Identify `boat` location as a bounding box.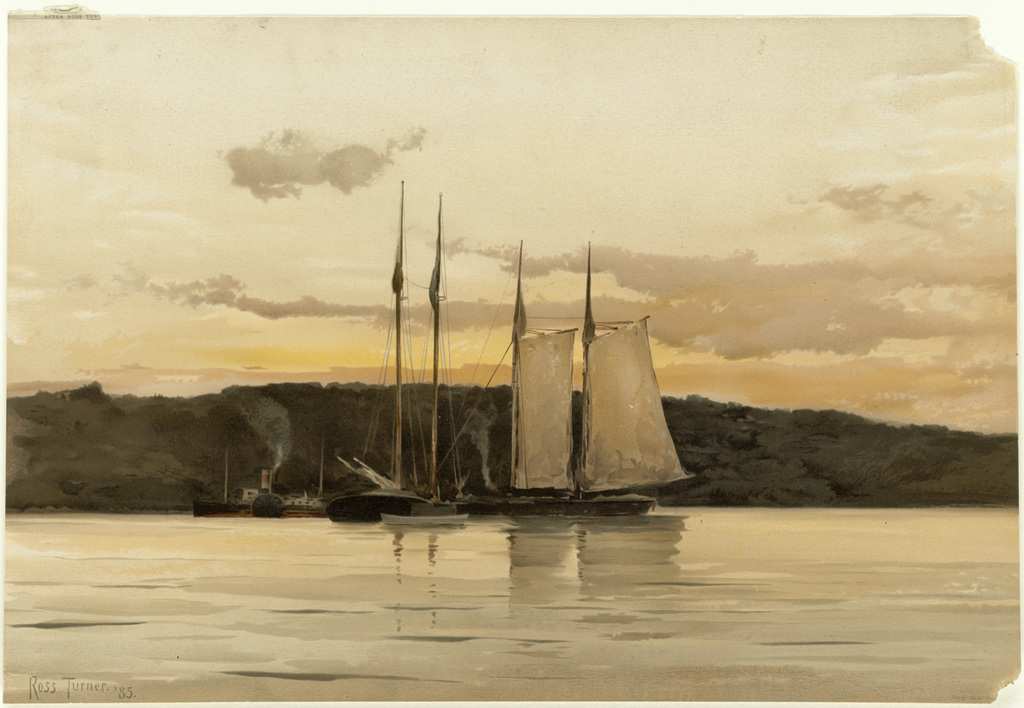
x1=381, y1=504, x2=480, y2=524.
